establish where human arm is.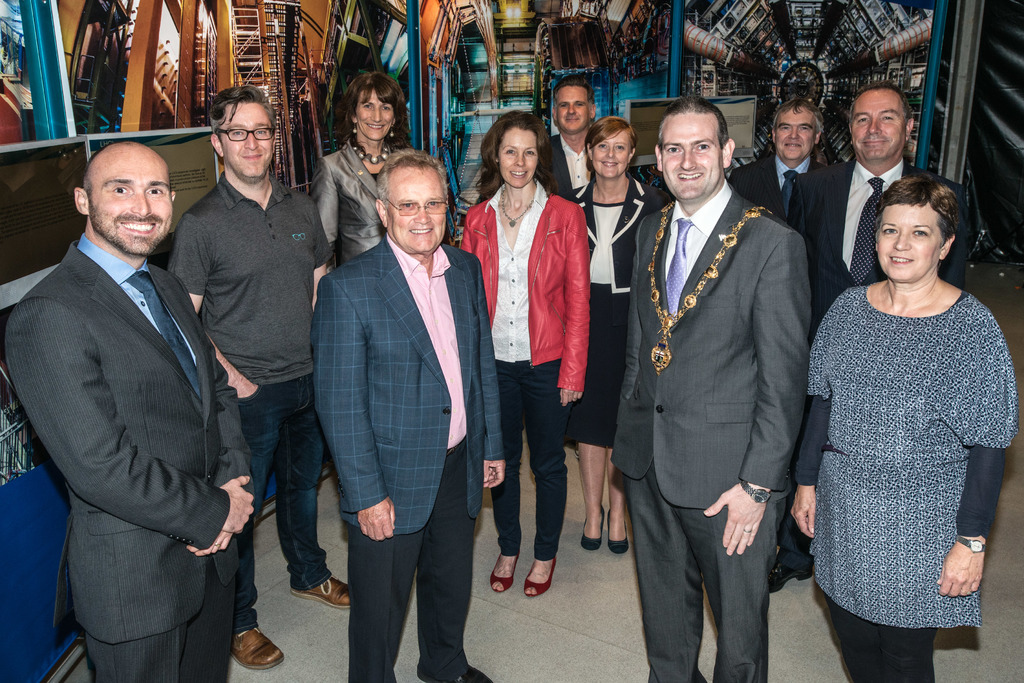
Established at detection(731, 167, 751, 206).
